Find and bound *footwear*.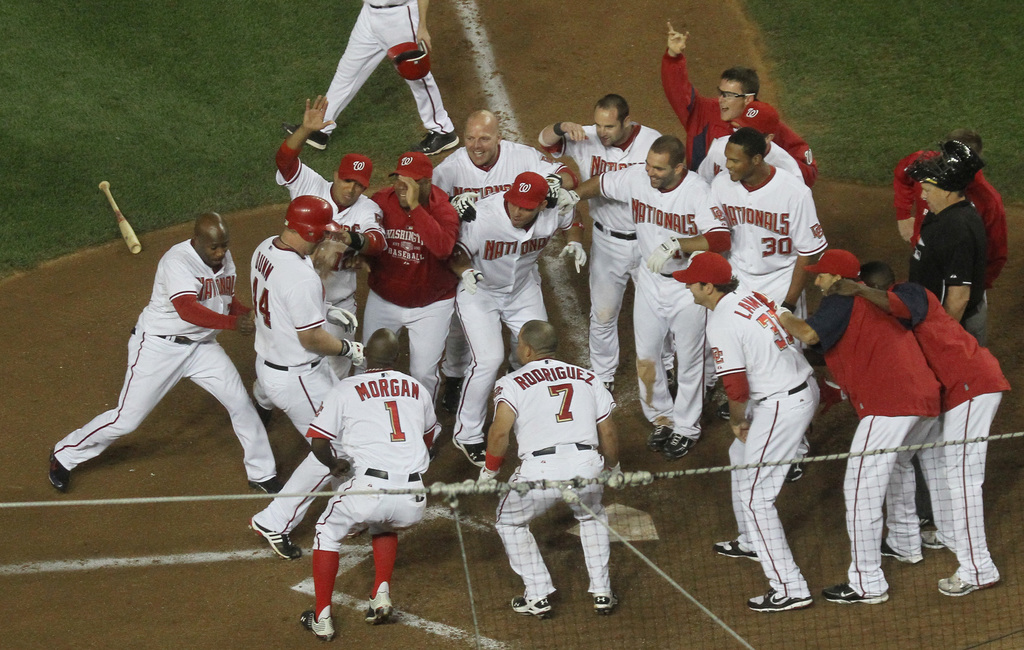
Bound: x1=756, y1=560, x2=822, y2=622.
